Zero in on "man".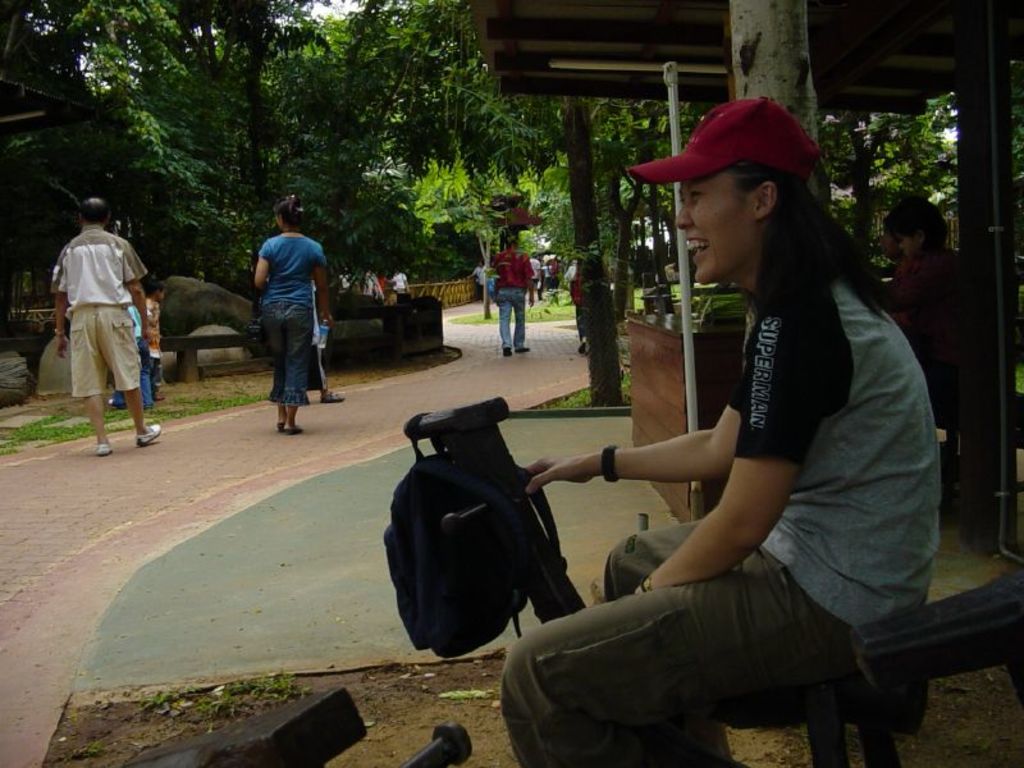
Zeroed in: Rect(44, 191, 147, 456).
